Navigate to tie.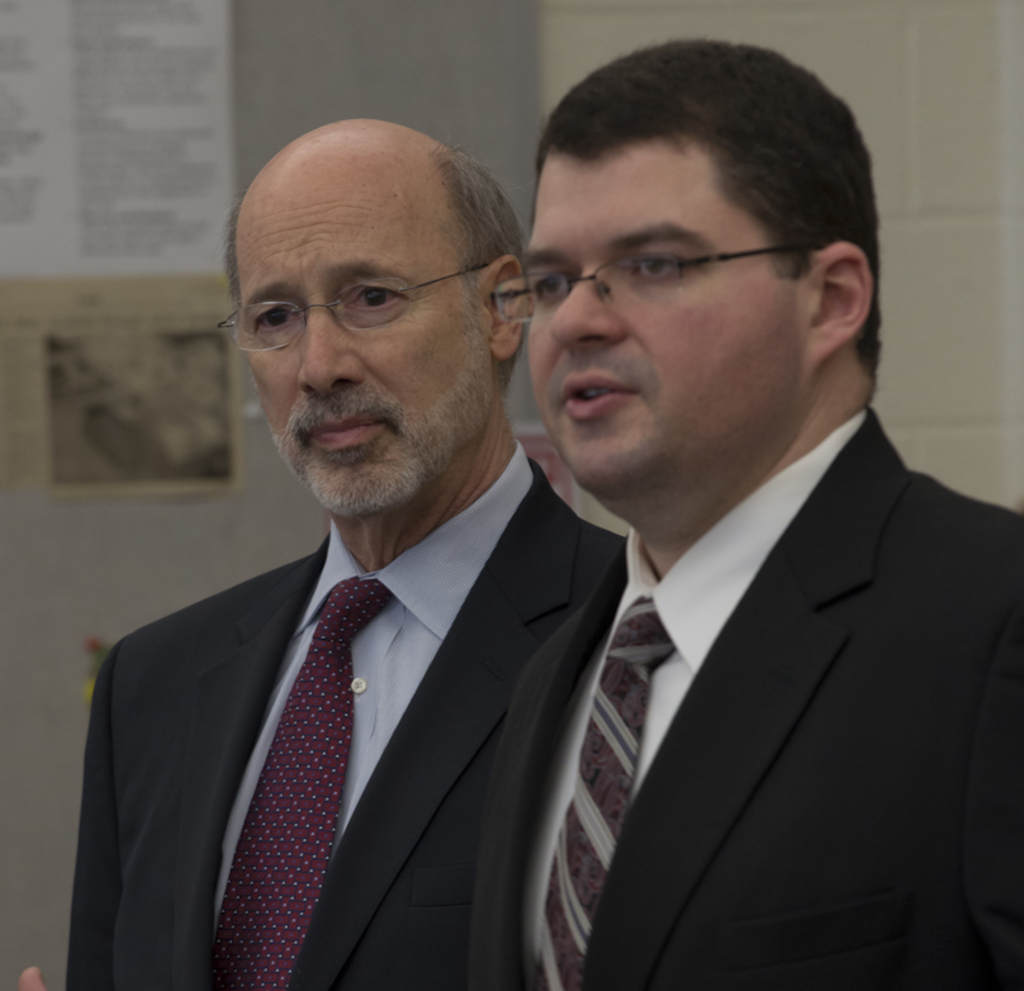
Navigation target: rect(213, 572, 400, 990).
